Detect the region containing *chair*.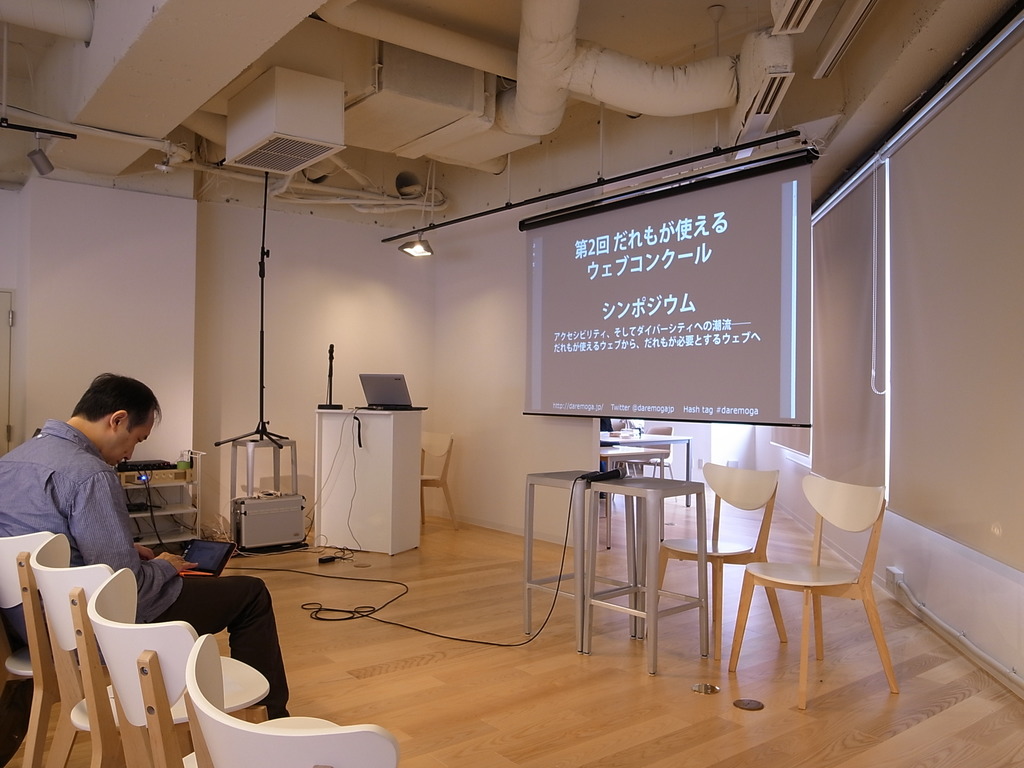
(644, 460, 787, 664).
